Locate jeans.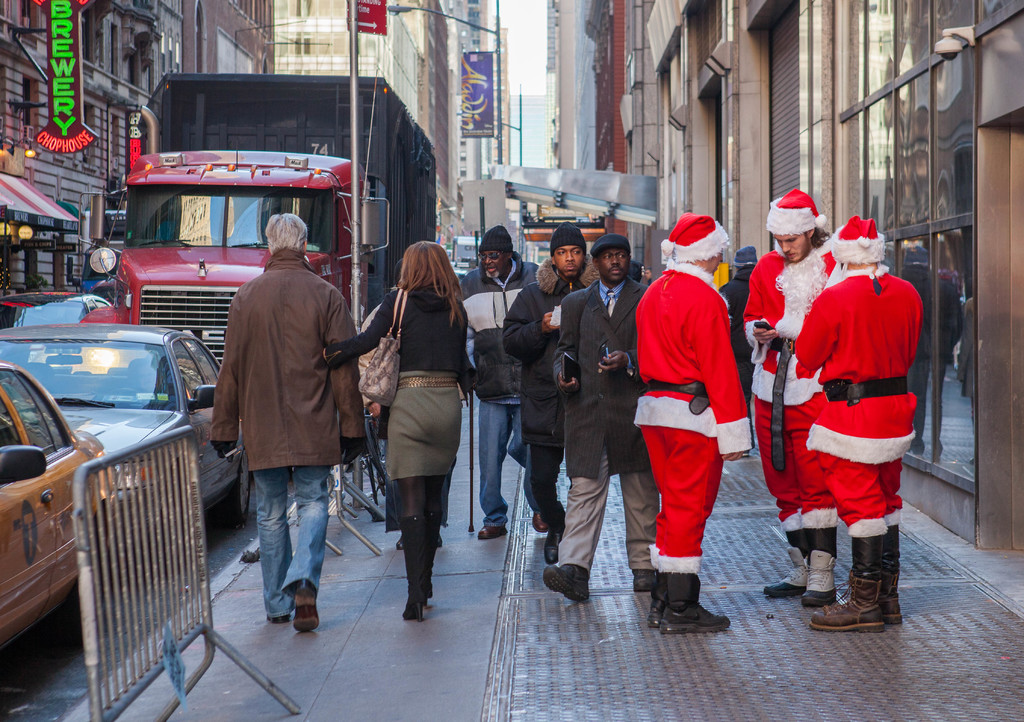
Bounding box: <box>233,436,335,633</box>.
